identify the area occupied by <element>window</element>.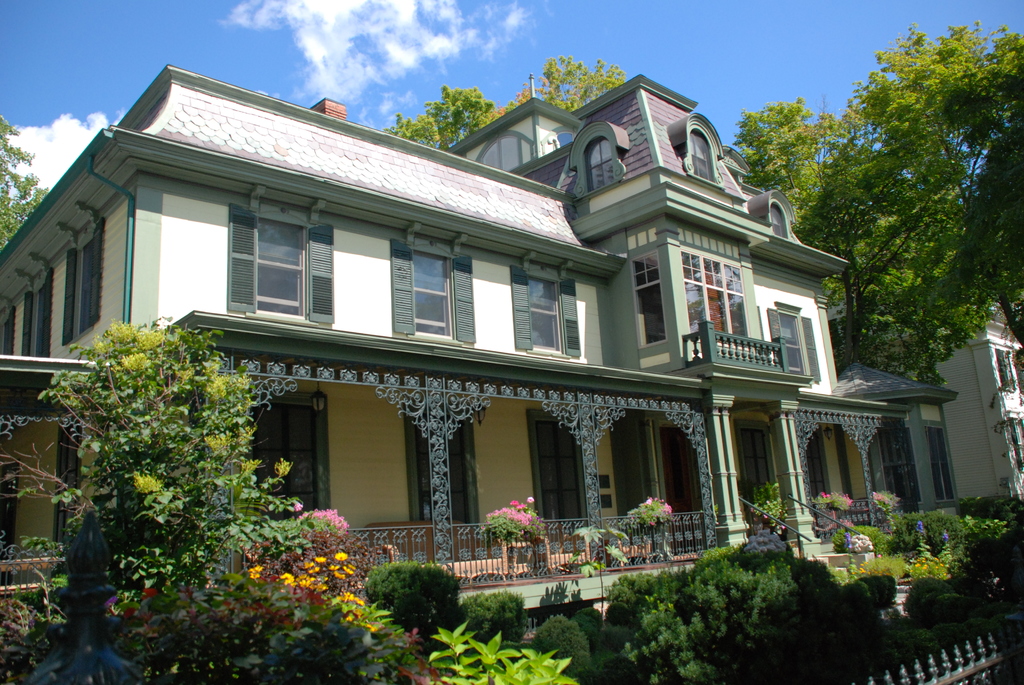
Area: 256, 216, 306, 317.
